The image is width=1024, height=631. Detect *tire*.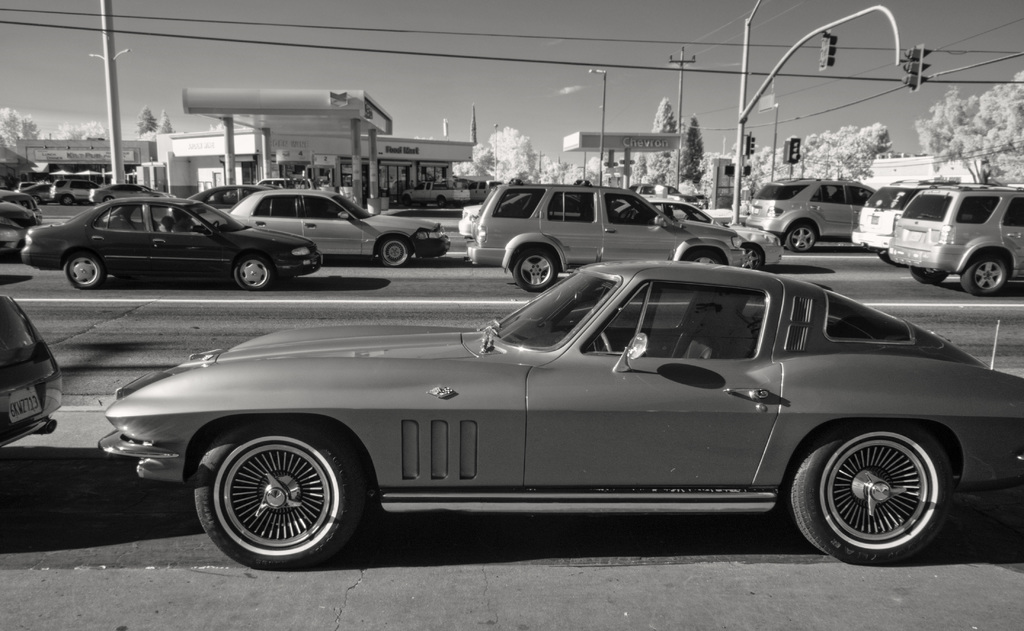
Detection: <bbox>102, 195, 117, 200</bbox>.
